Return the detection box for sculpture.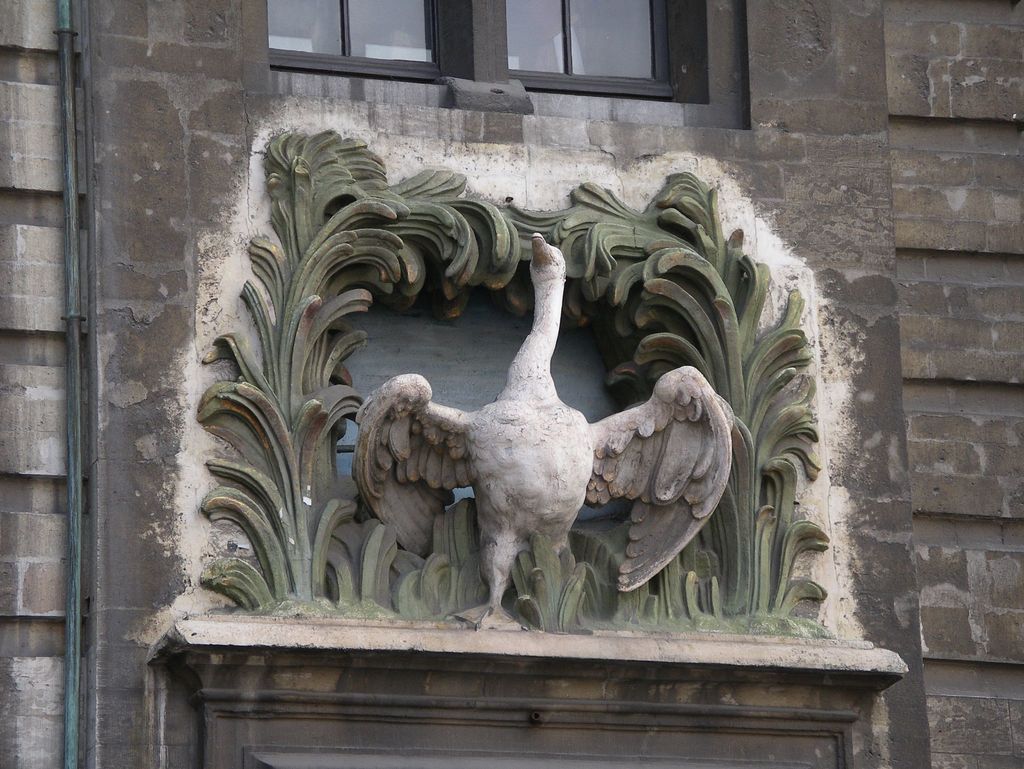
x1=334 y1=227 x2=742 y2=611.
